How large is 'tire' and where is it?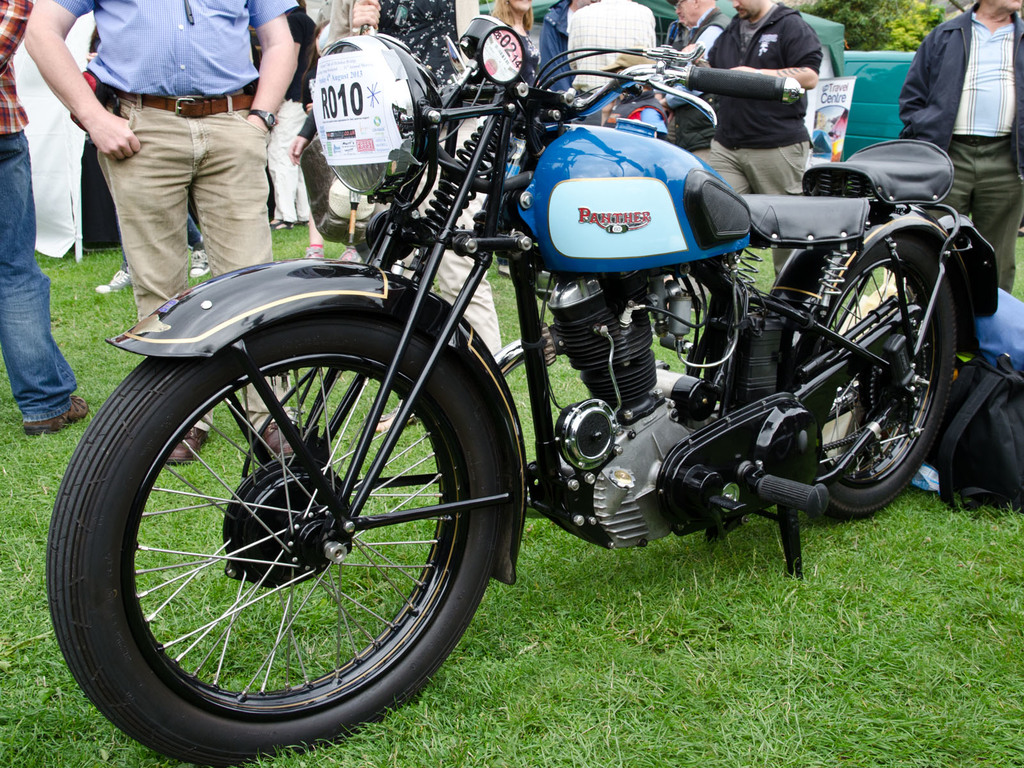
Bounding box: {"x1": 797, "y1": 230, "x2": 963, "y2": 525}.
